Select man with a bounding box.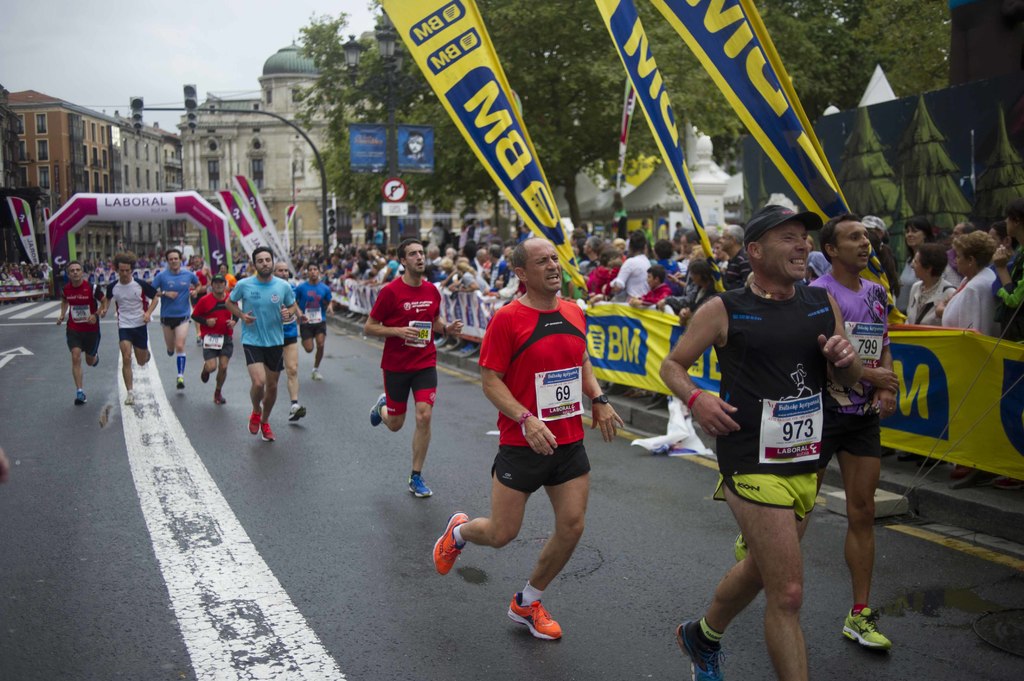
(187, 255, 212, 319).
